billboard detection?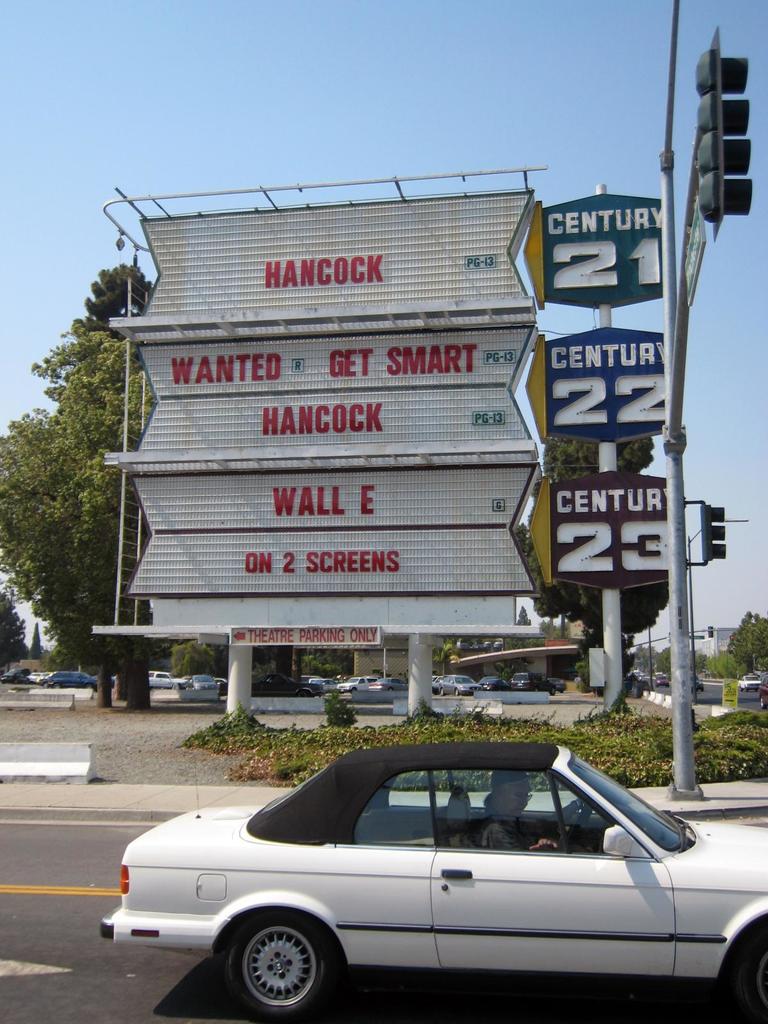
<region>542, 474, 675, 575</region>
